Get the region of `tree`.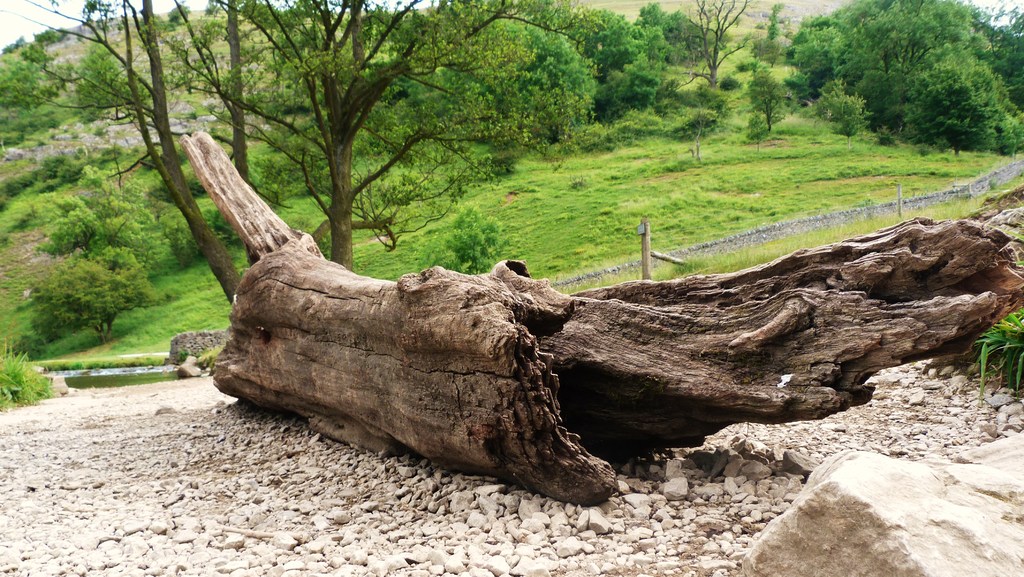
95,26,937,500.
